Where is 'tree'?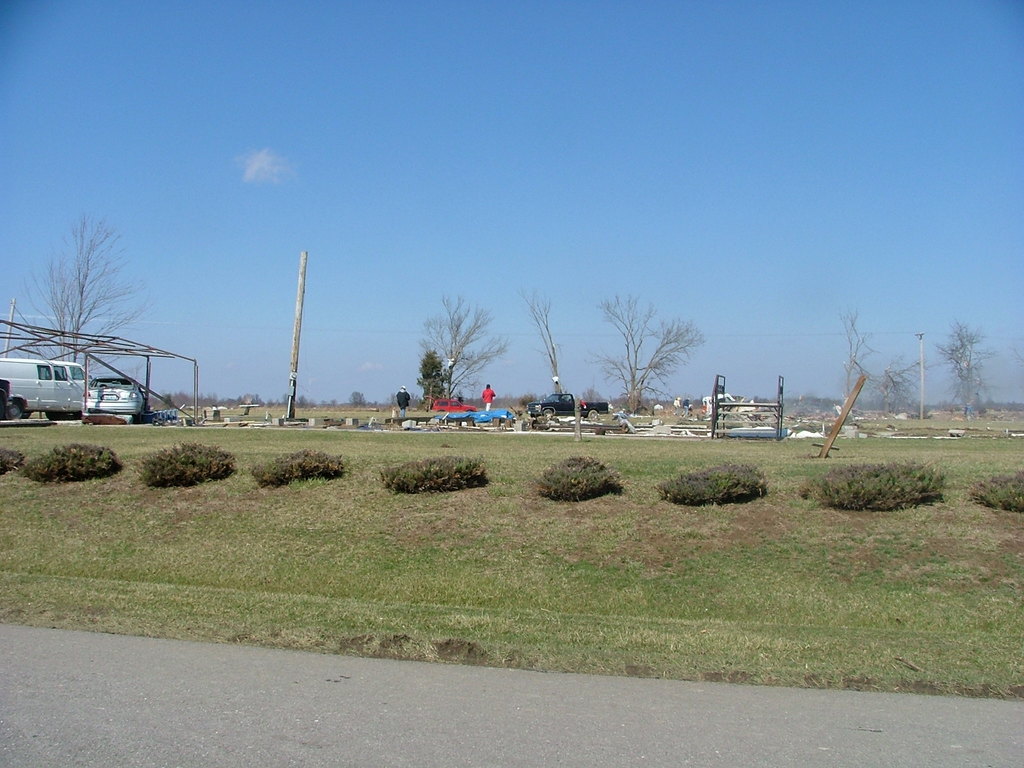
pyautogui.locateOnScreen(8, 211, 153, 382).
